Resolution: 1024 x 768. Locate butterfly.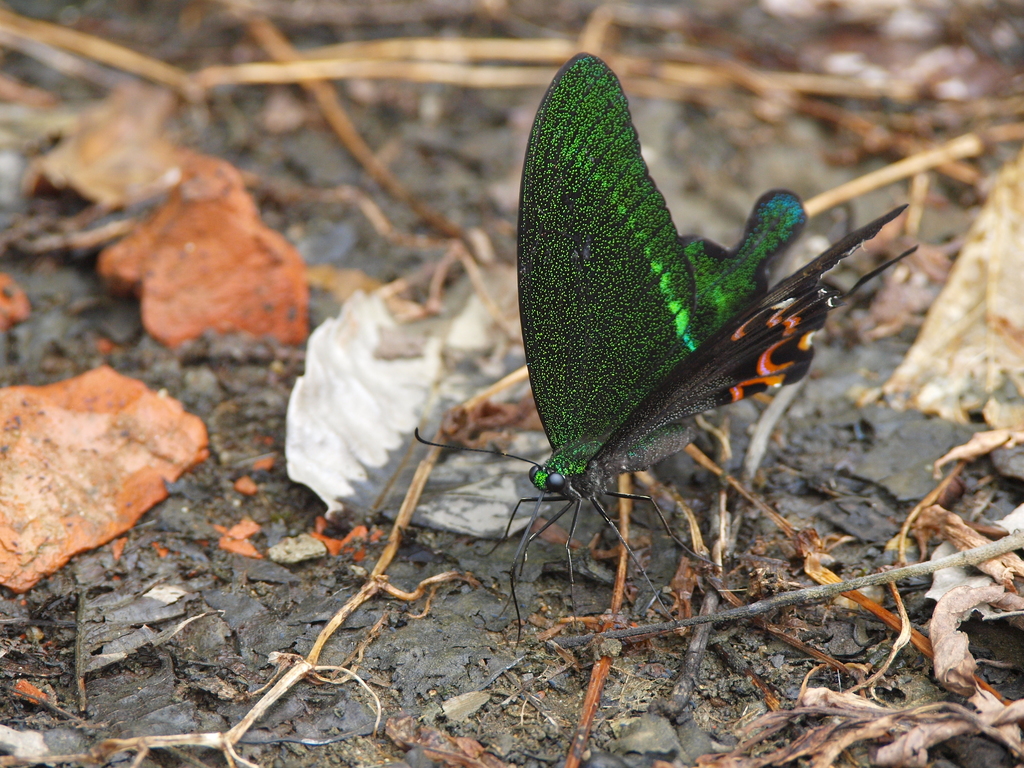
[left=492, top=20, right=897, bottom=595].
